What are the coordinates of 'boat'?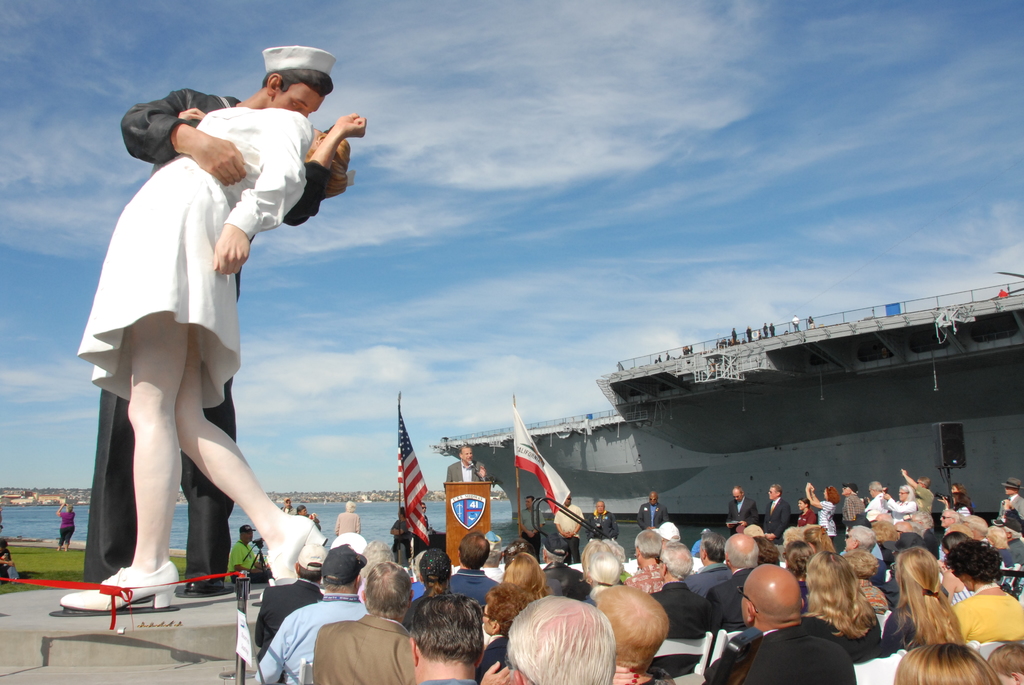
x1=428 y1=270 x2=1023 y2=526.
